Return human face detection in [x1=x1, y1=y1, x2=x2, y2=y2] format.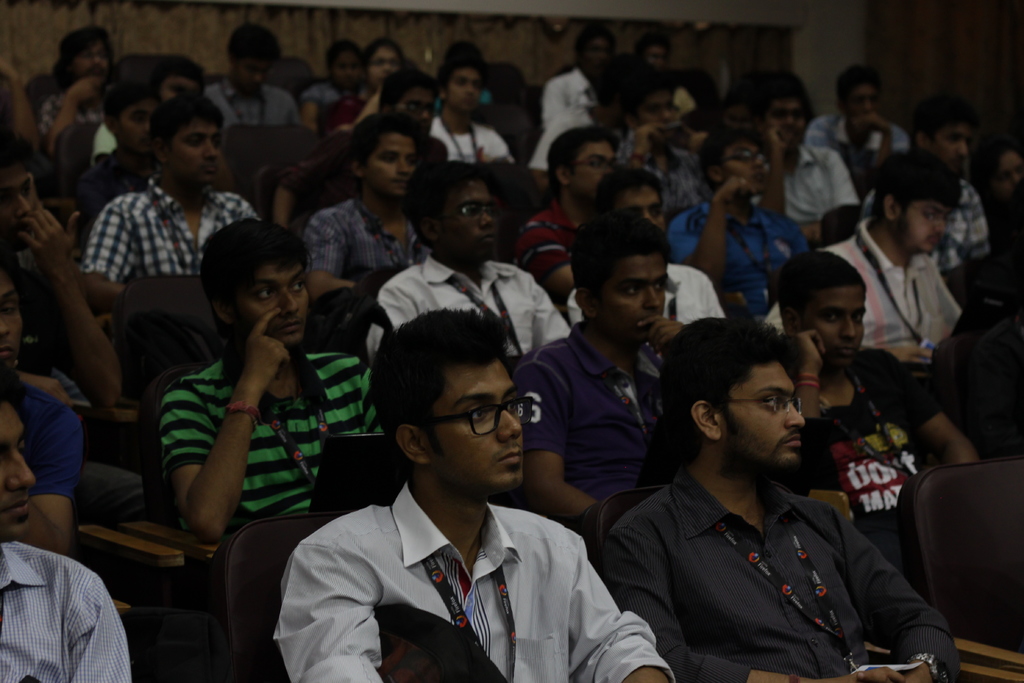
[x1=719, y1=355, x2=808, y2=470].
